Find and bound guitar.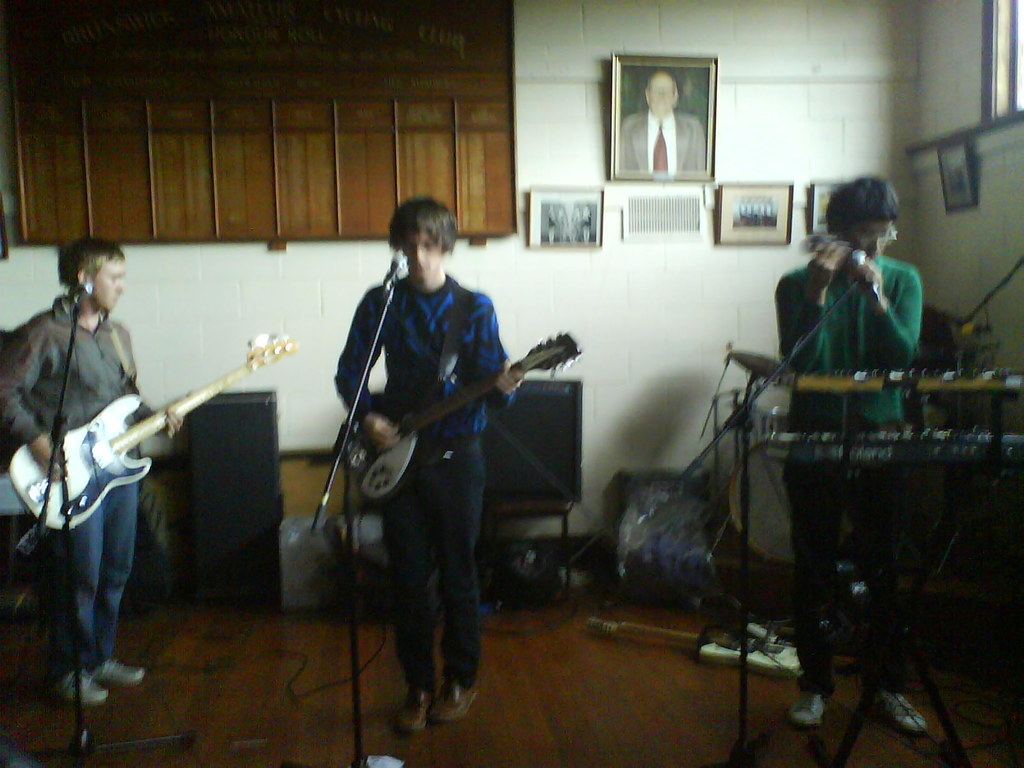
Bound: 9:324:293:533.
